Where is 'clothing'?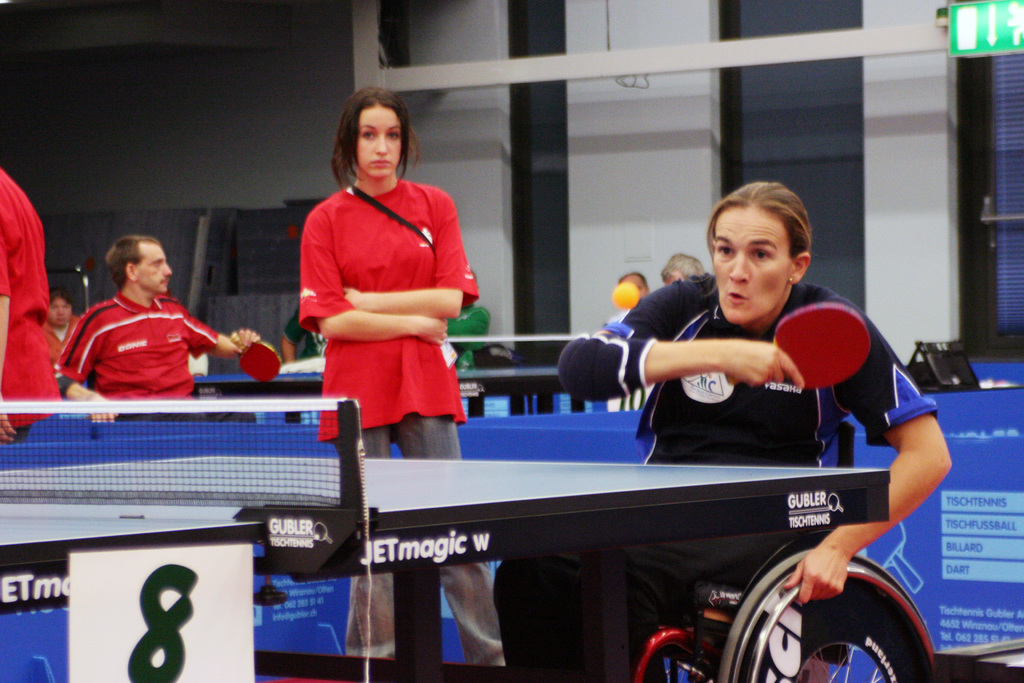
(left=286, top=163, right=517, bottom=661).
